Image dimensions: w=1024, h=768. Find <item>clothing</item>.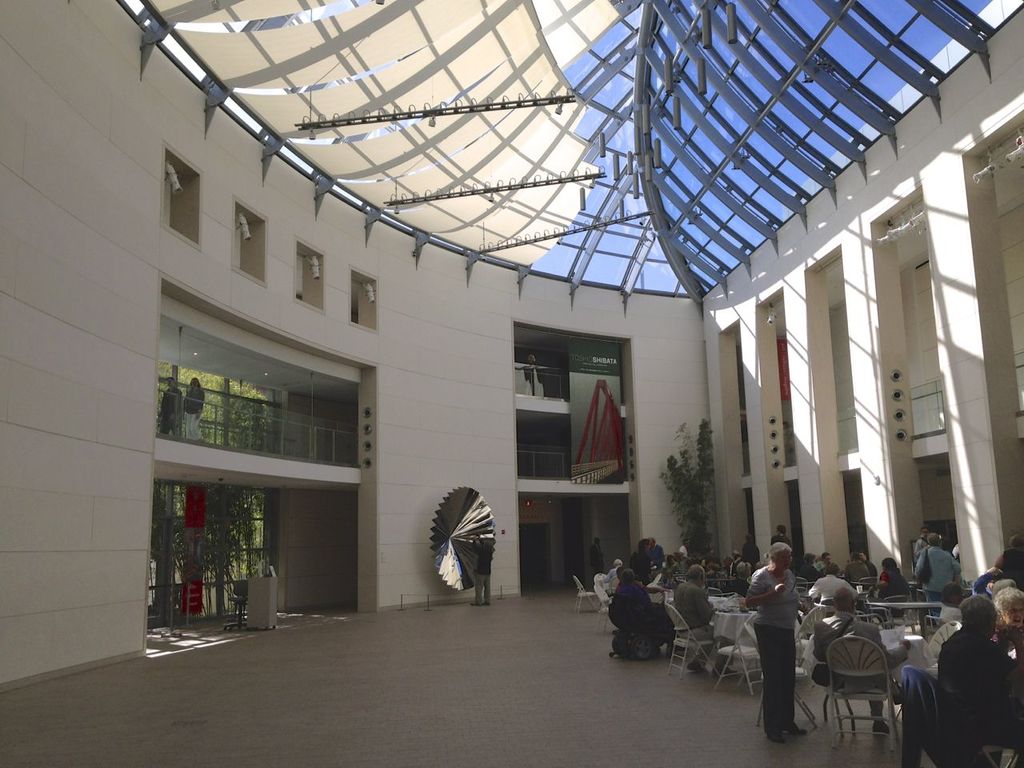
l=738, t=566, r=814, b=752.
